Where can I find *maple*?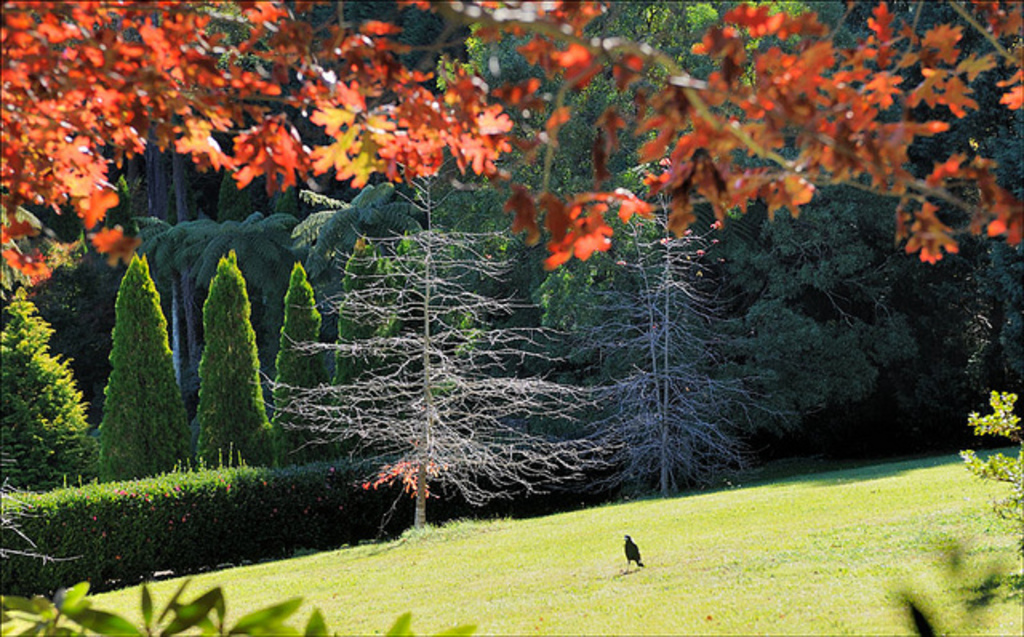
You can find it at Rect(85, 226, 138, 269).
